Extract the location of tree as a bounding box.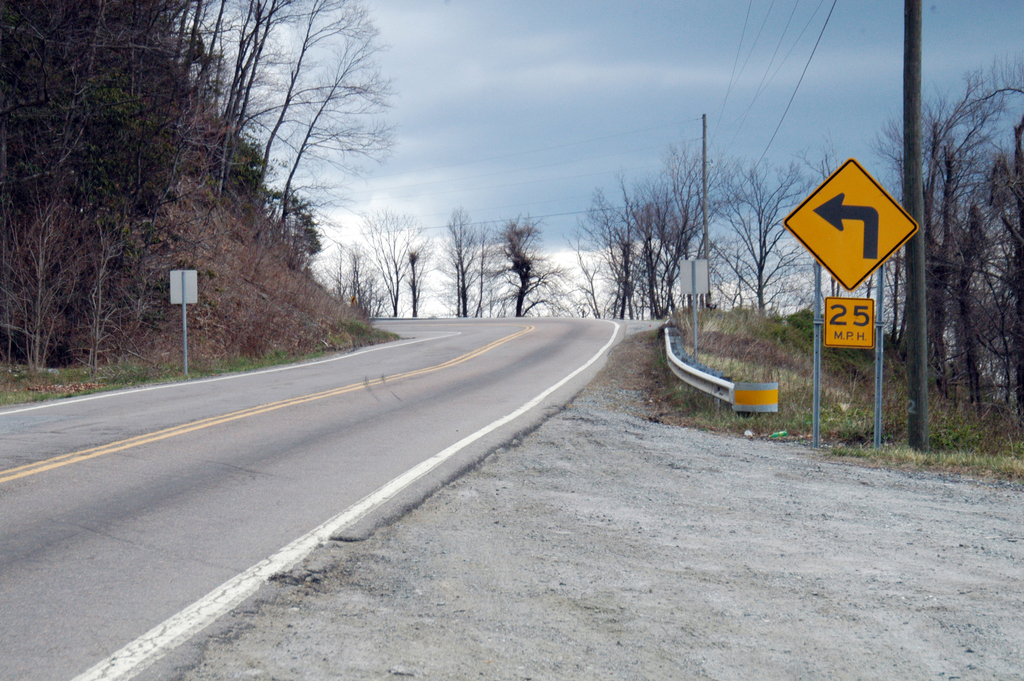
BBox(354, 210, 421, 319).
